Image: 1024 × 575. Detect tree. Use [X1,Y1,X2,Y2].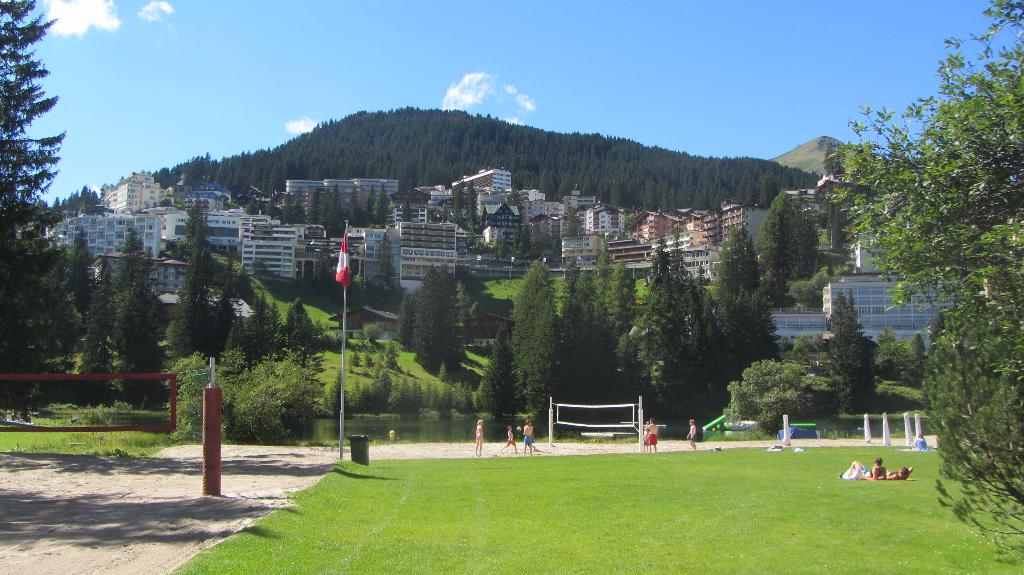
[0,0,90,423].
